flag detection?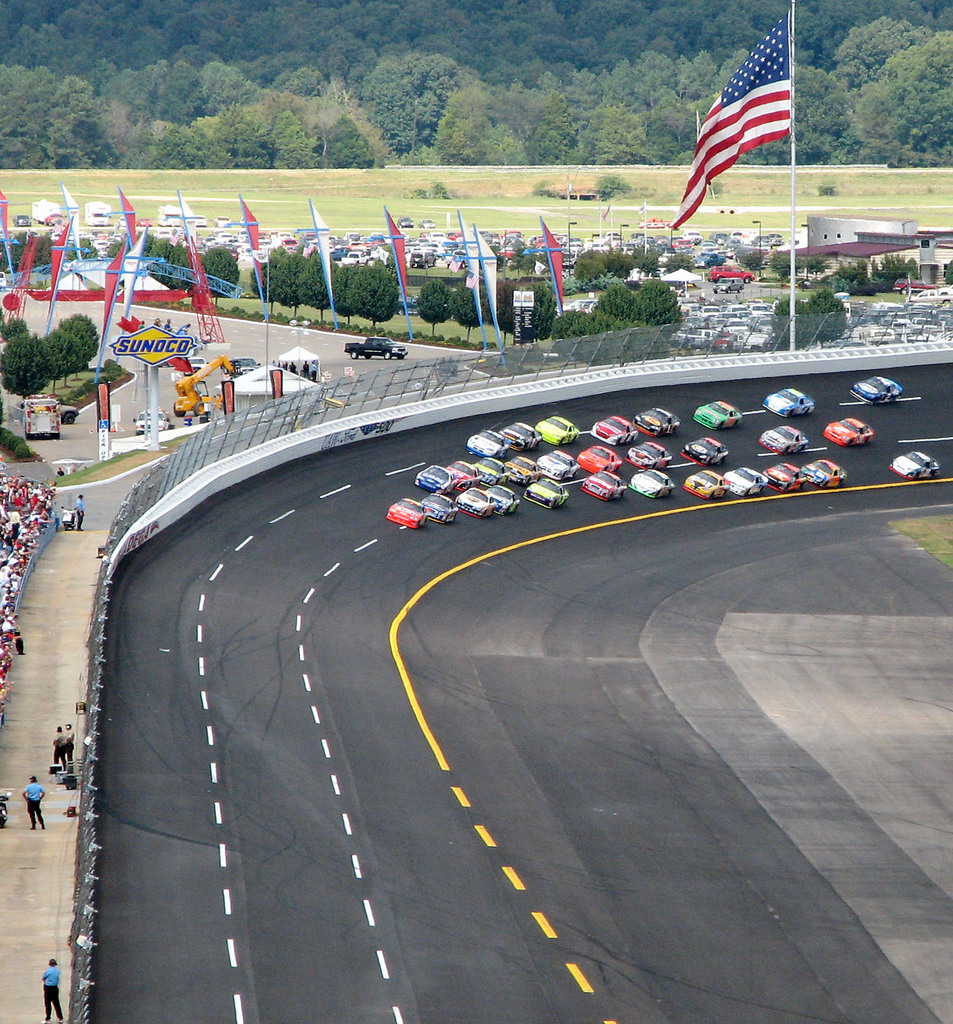
<bbox>538, 214, 569, 305</bbox>
